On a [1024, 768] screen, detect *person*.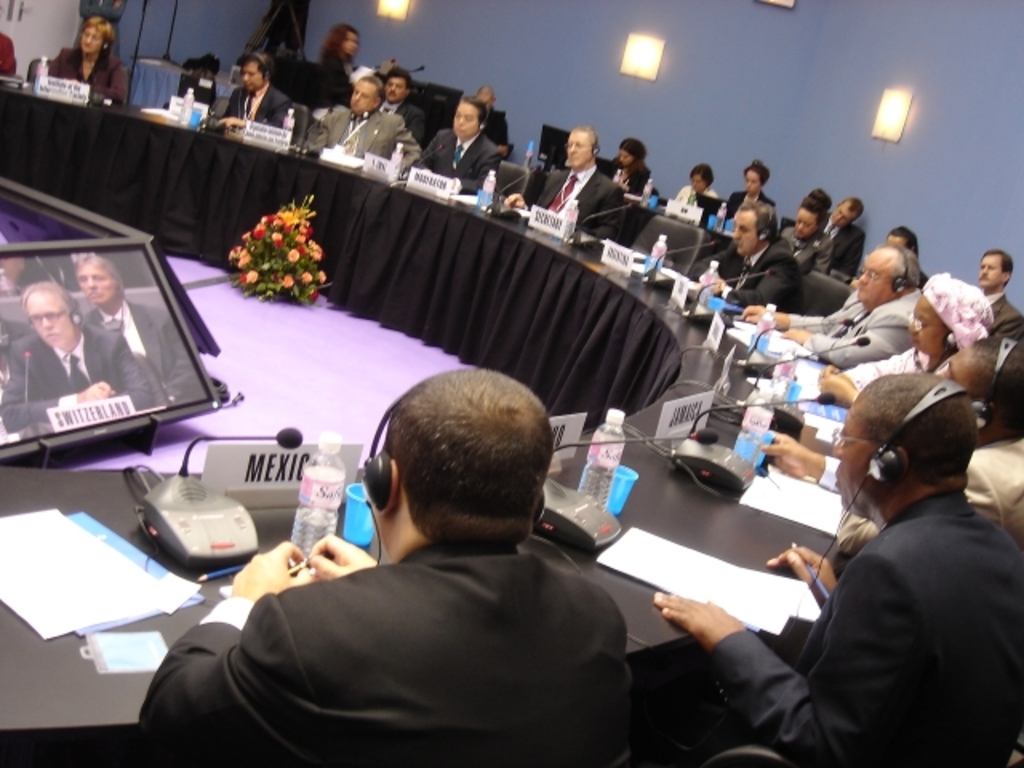
box=[5, 280, 163, 434].
